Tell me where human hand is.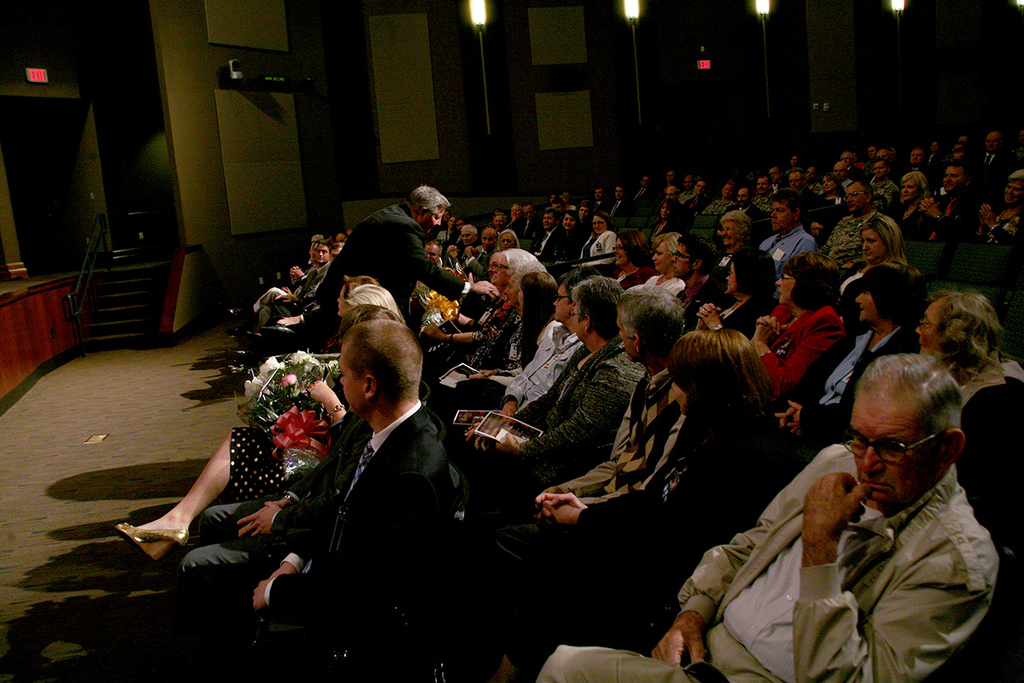
human hand is at (308,381,330,400).
